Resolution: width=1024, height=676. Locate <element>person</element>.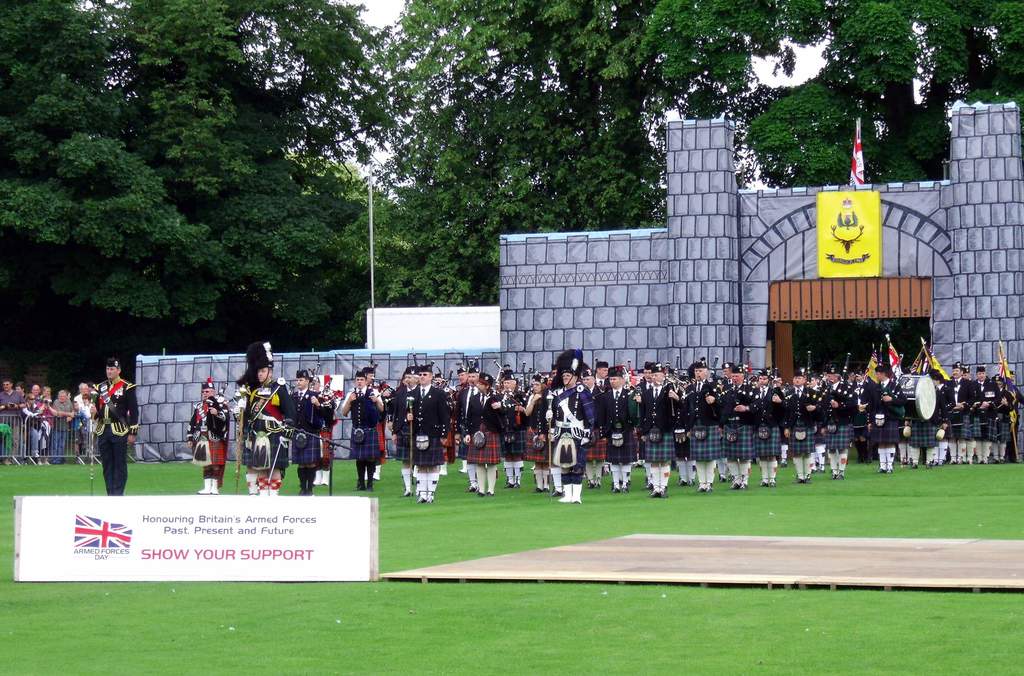
[94, 359, 137, 497].
